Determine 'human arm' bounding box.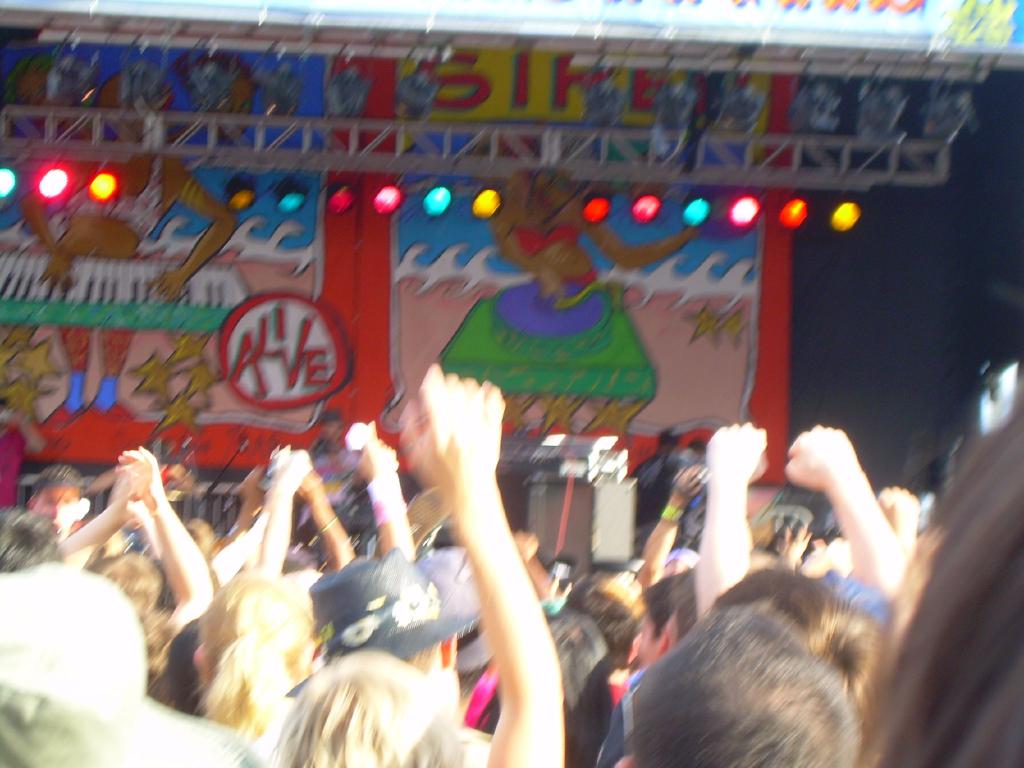
Determined: 695/421/768/620.
